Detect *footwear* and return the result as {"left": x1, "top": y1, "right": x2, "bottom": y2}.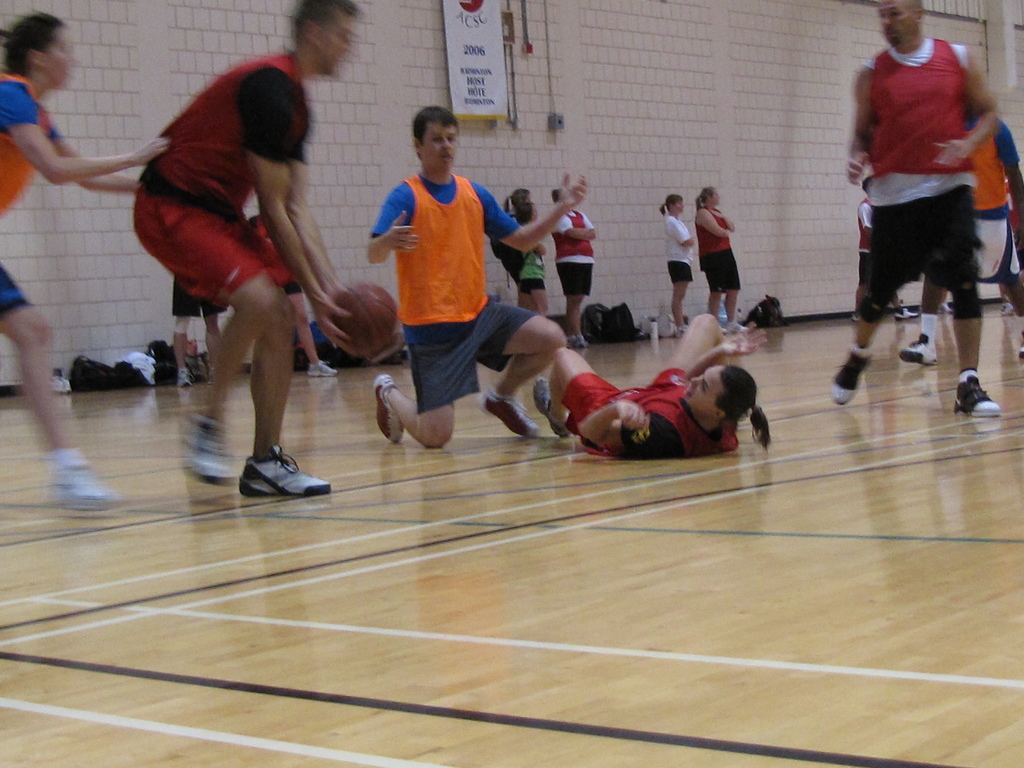
{"left": 228, "top": 442, "right": 318, "bottom": 503}.
